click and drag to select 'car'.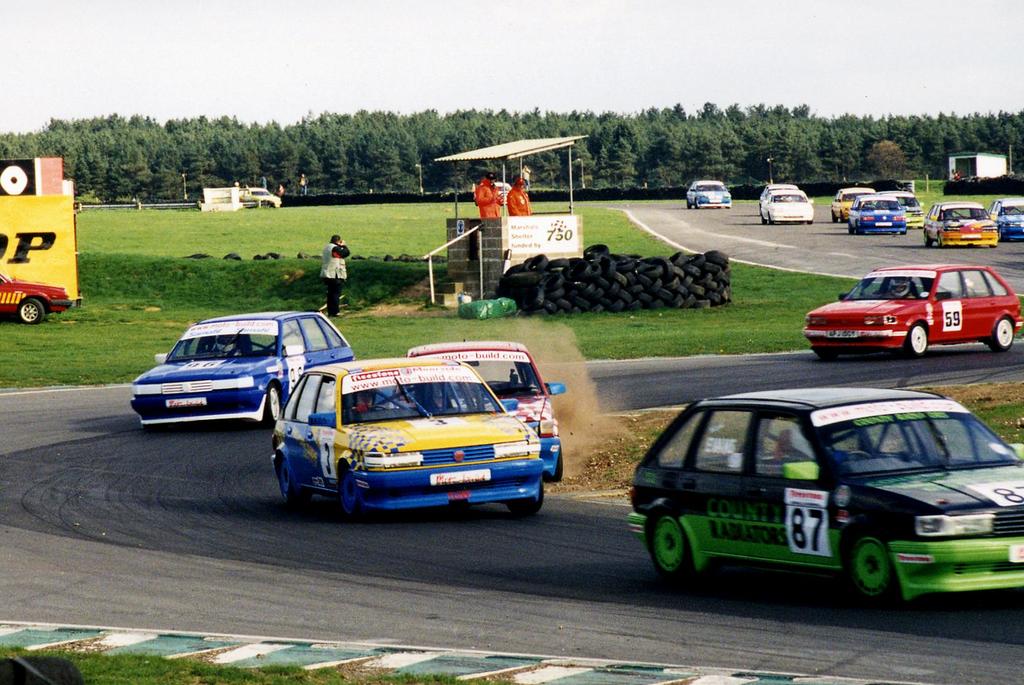
Selection: Rect(885, 187, 924, 229).
